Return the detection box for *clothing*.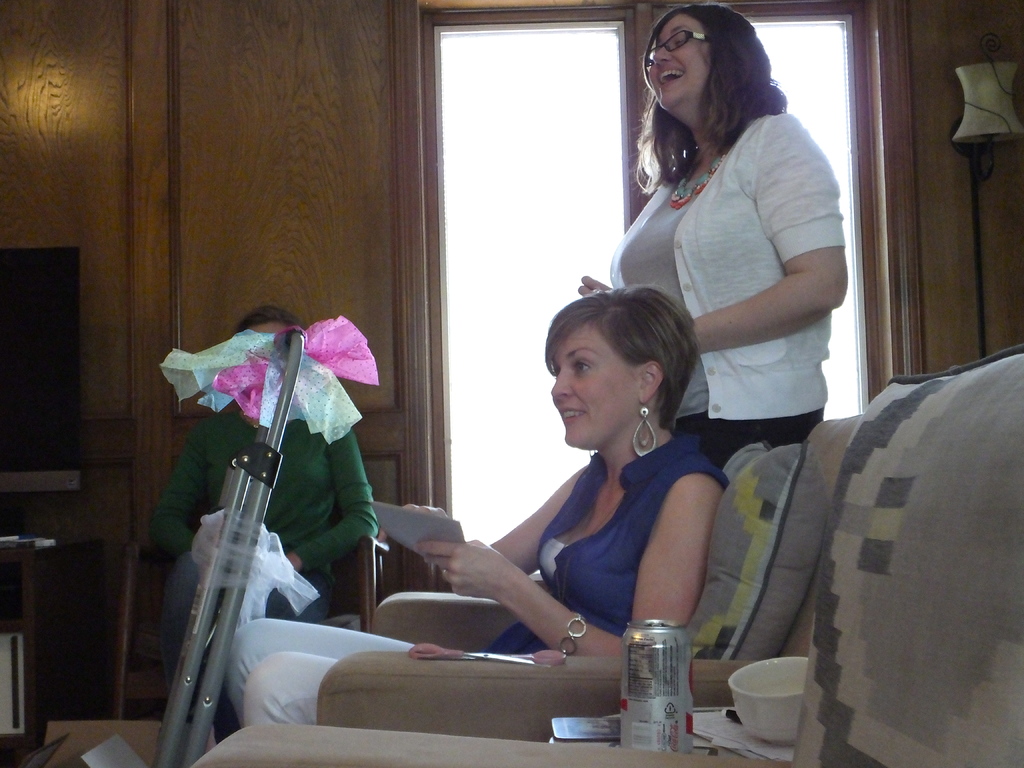
x1=615 y1=81 x2=838 y2=445.
